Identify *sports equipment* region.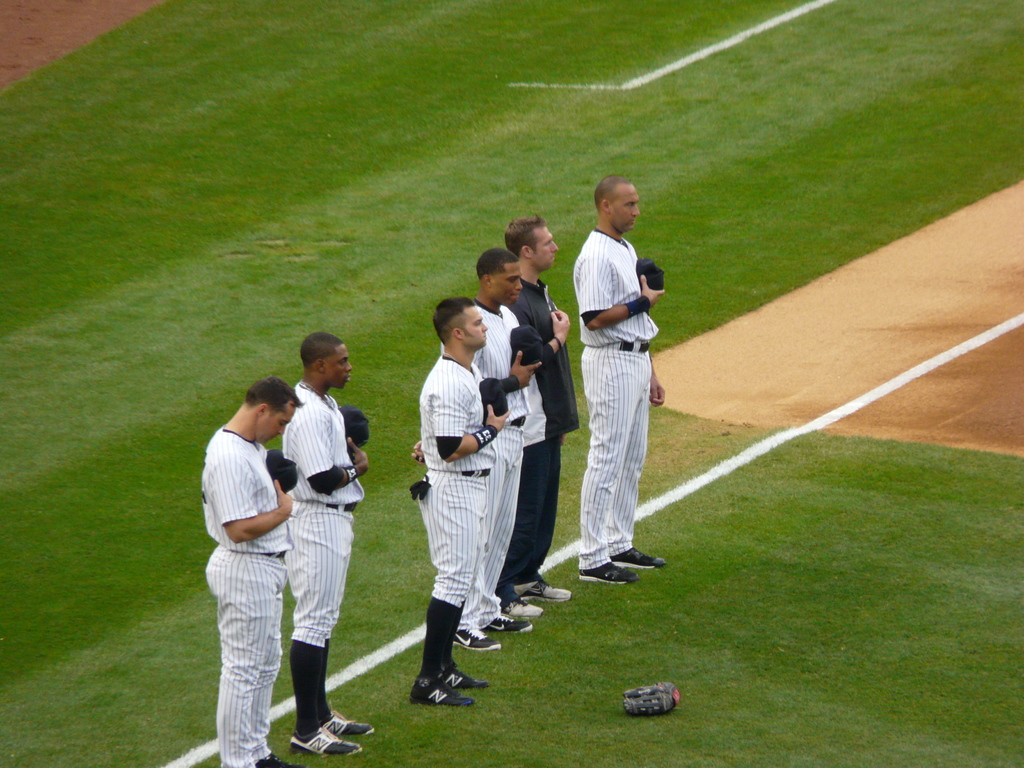
Region: select_region(323, 711, 375, 736).
